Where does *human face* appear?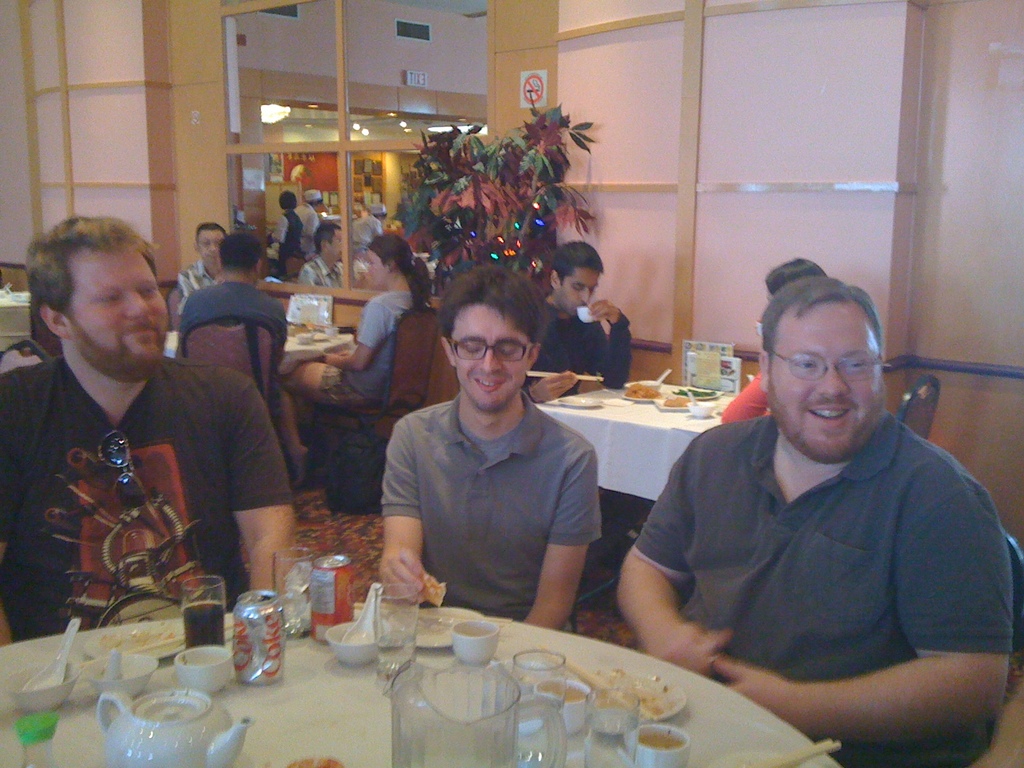
Appears at bbox=(769, 292, 887, 462).
